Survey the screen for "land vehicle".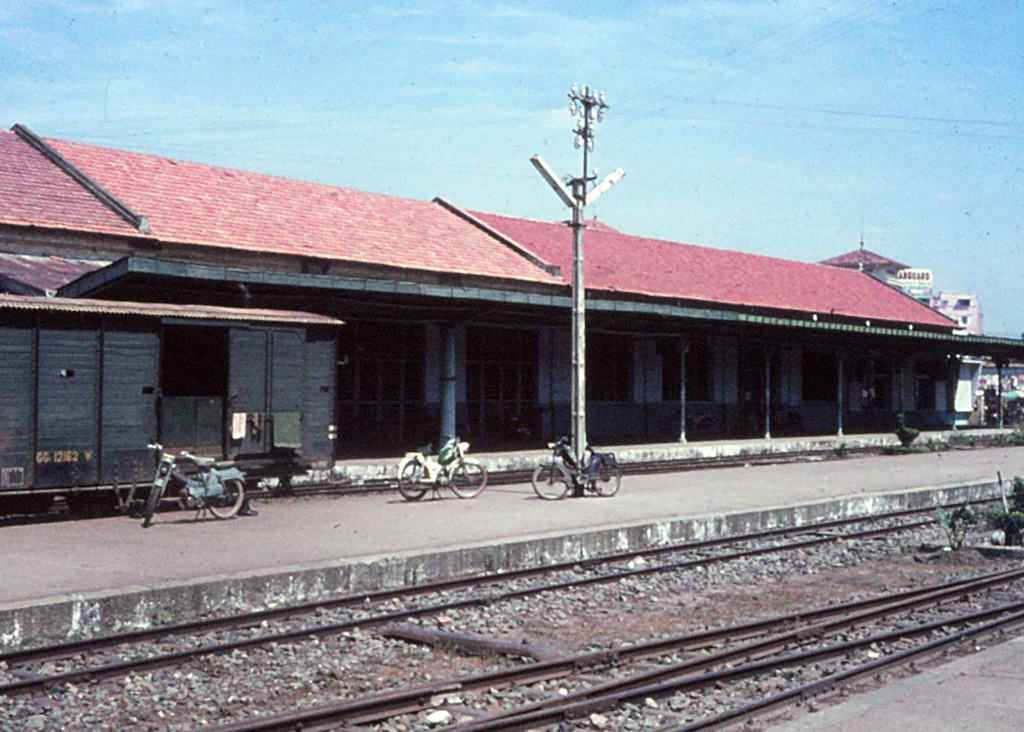
Survey found: l=395, t=437, r=490, b=498.
